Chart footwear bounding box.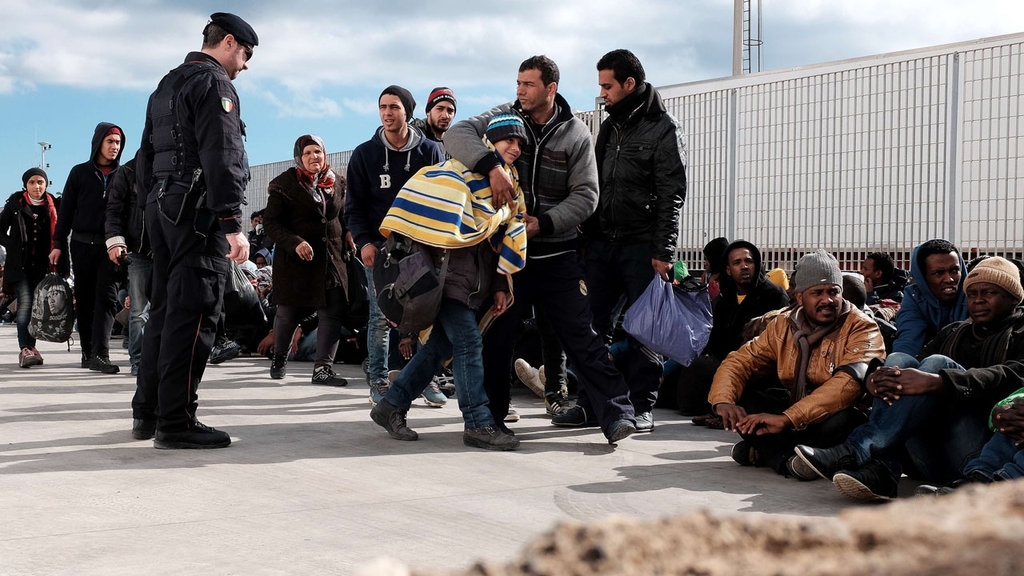
Charted: <bbox>730, 437, 754, 466</bbox>.
